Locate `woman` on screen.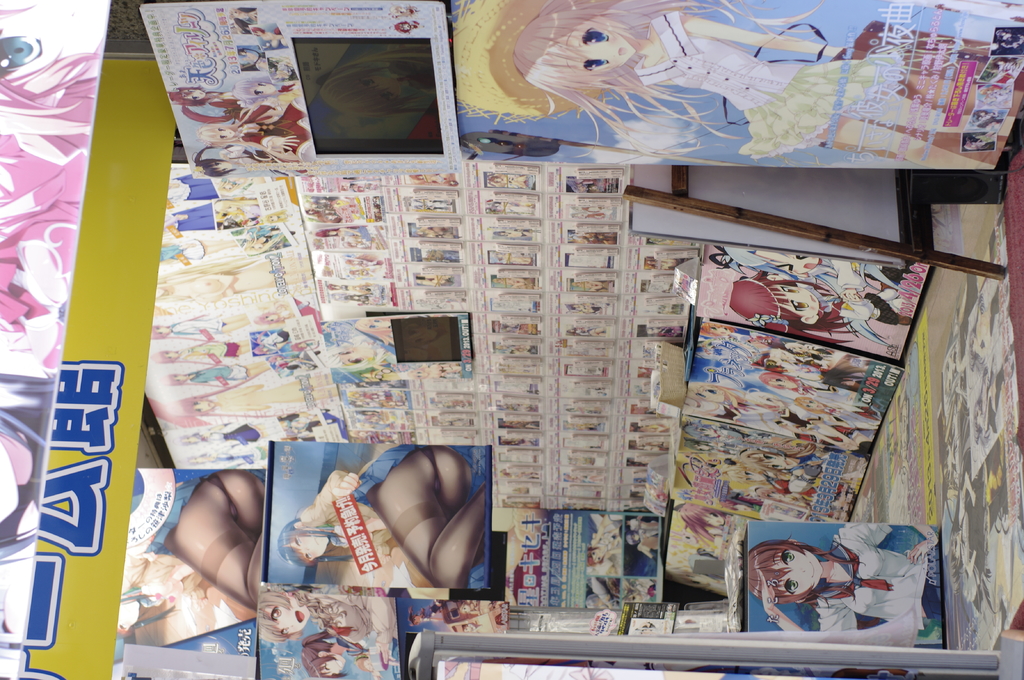
On screen at (446, 0, 1023, 171).
